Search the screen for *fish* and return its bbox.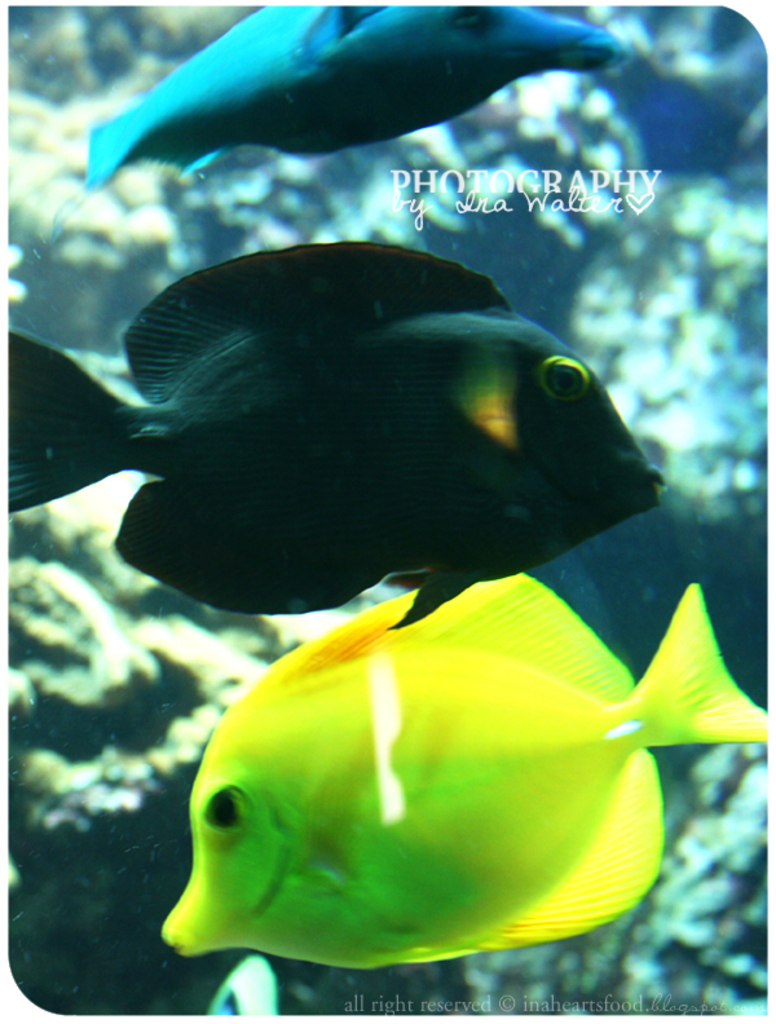
Found: [167,565,775,976].
